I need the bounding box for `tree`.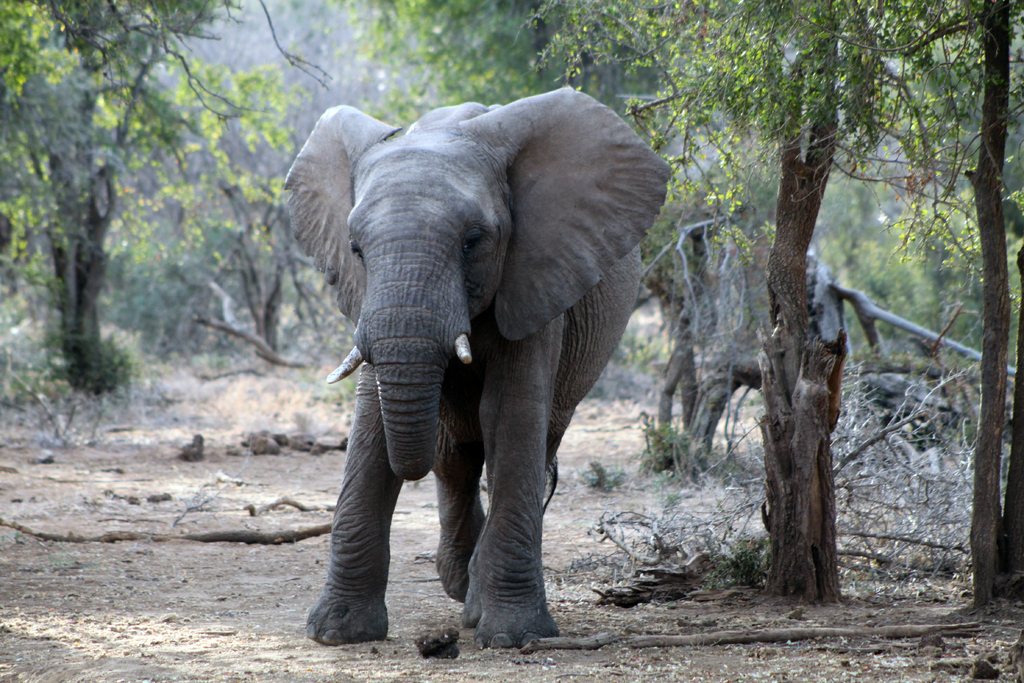
Here it is: (left=820, top=167, right=916, bottom=386).
